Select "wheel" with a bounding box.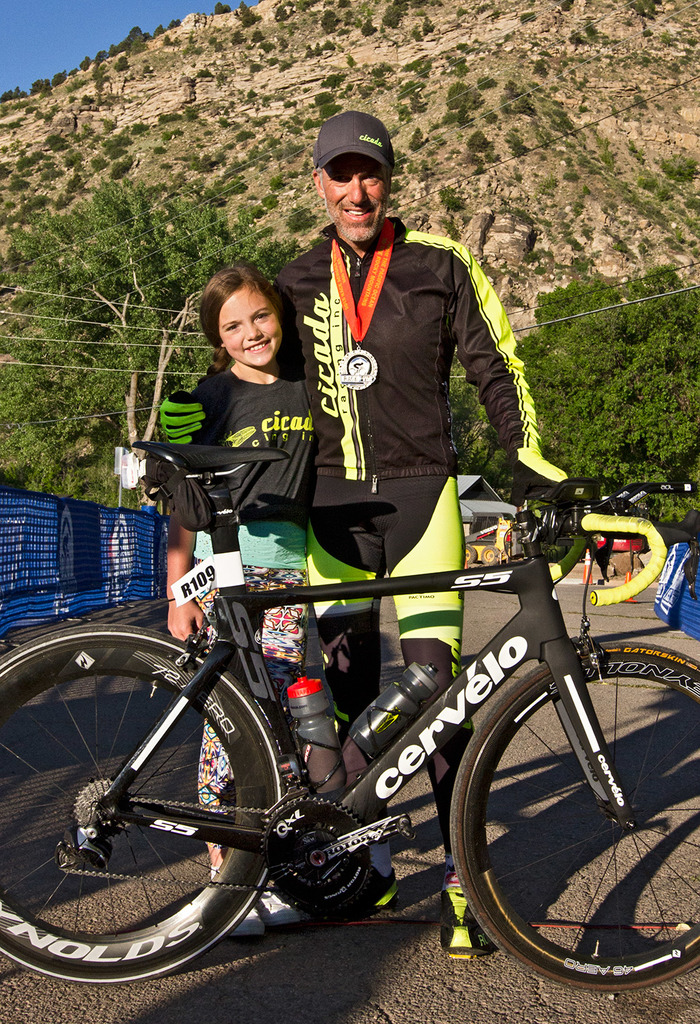
rect(0, 624, 285, 983).
